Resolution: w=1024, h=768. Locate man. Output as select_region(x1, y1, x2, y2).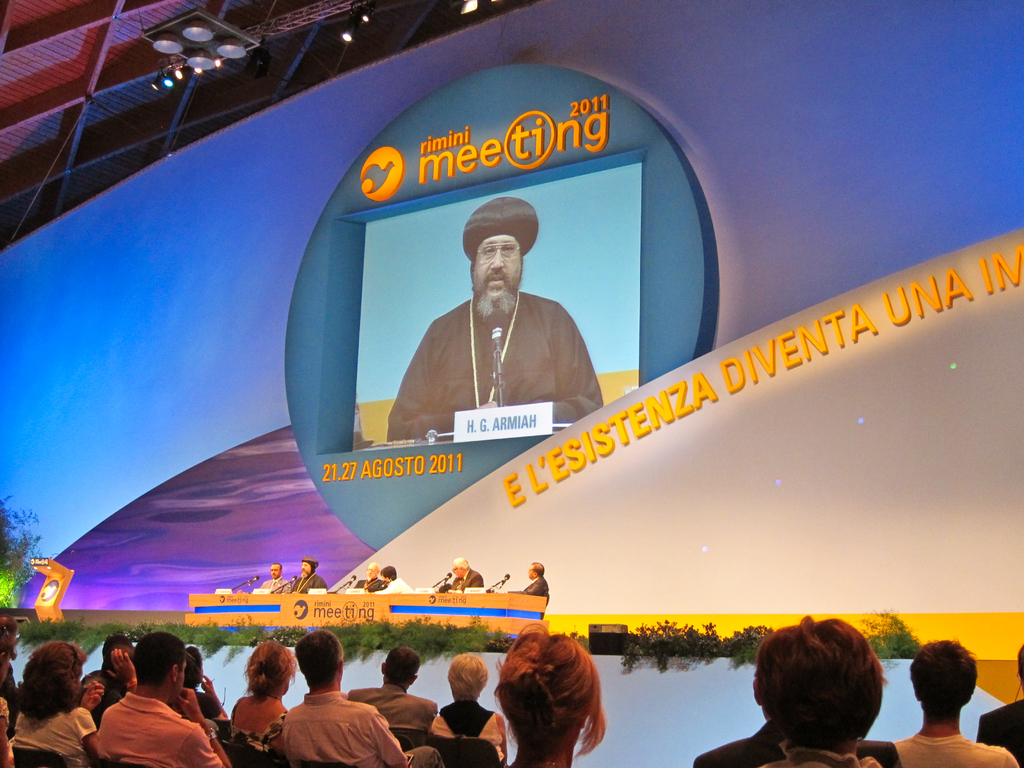
select_region(884, 637, 1017, 767).
